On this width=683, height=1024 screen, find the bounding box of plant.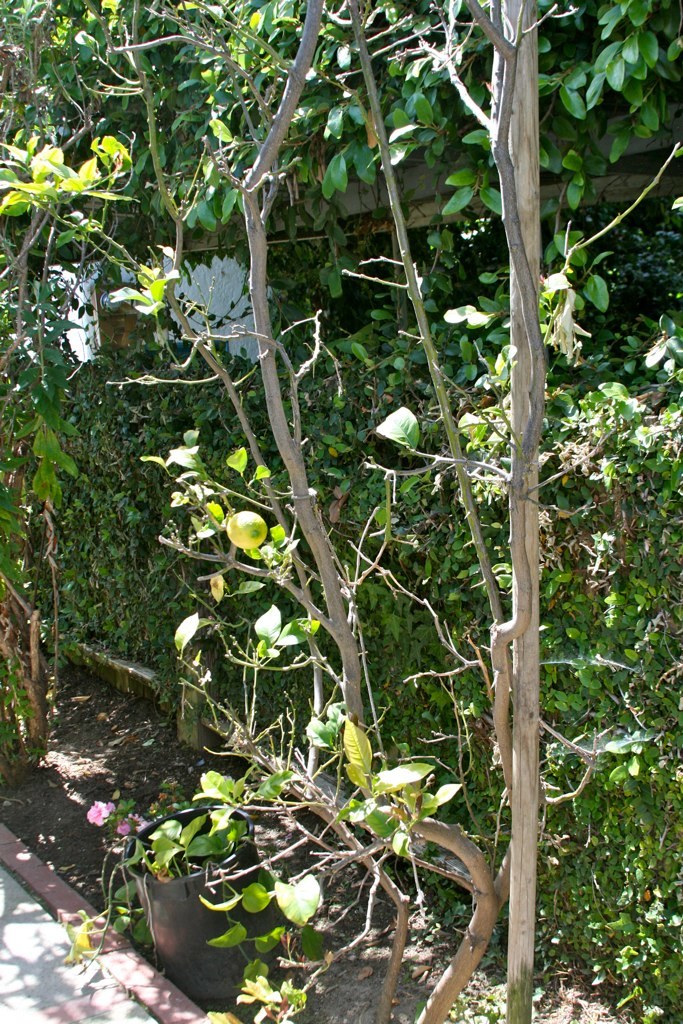
Bounding box: {"left": 114, "top": 764, "right": 298, "bottom": 877}.
